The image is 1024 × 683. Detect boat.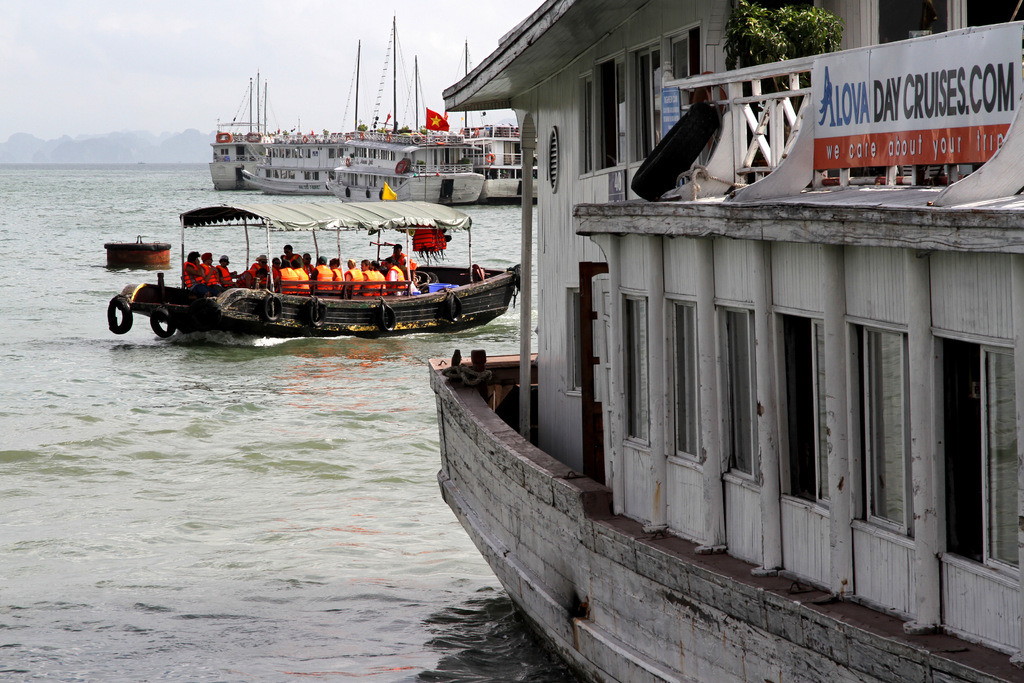
Detection: bbox=[321, 9, 485, 207].
